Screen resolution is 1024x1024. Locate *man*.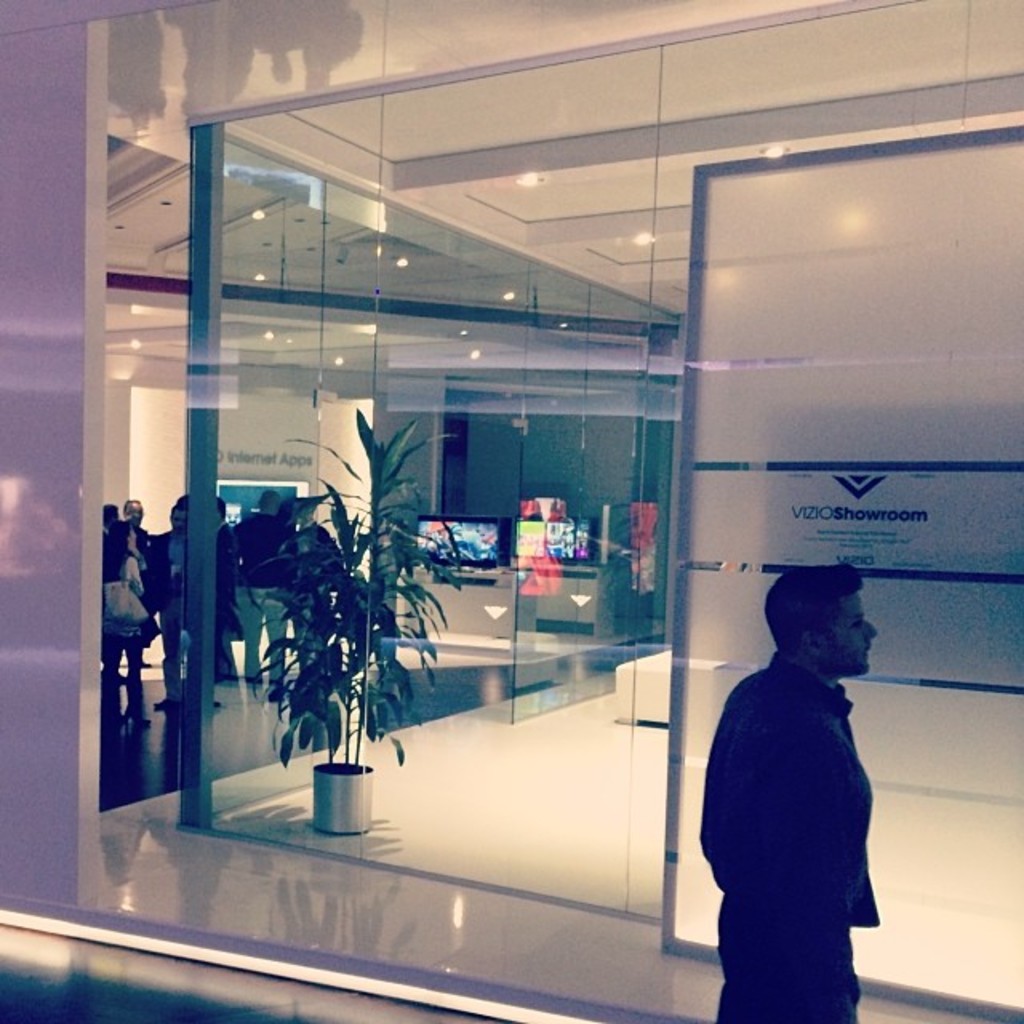
{"x1": 699, "y1": 570, "x2": 877, "y2": 1022}.
